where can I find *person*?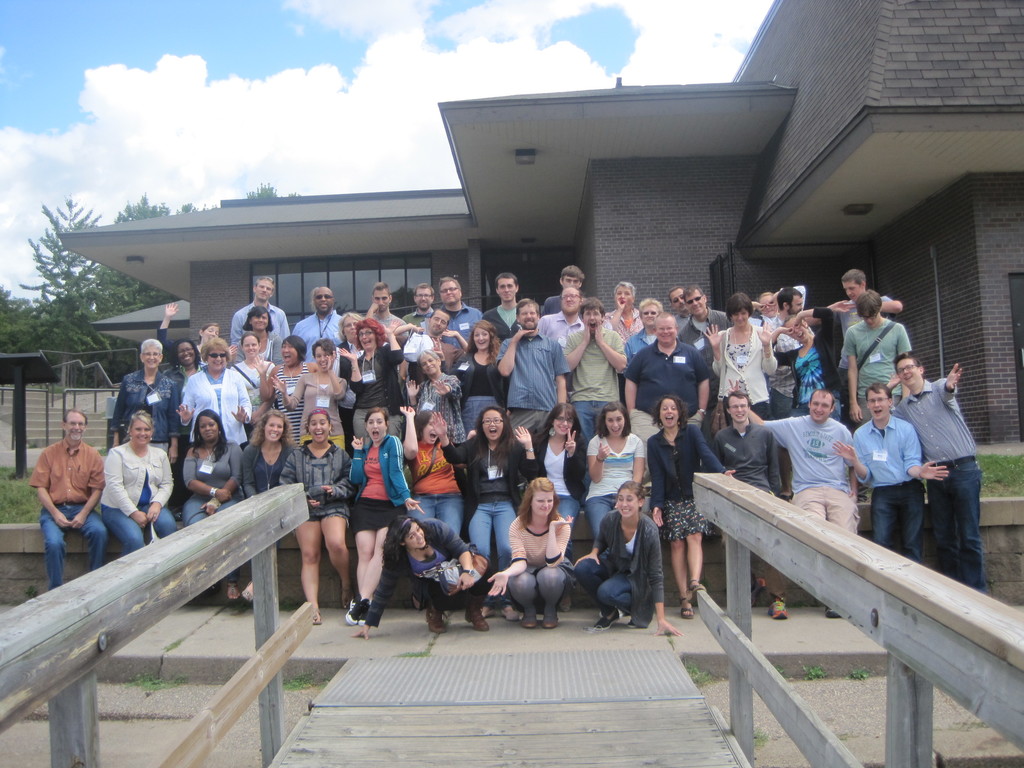
You can find it at BBox(27, 406, 102, 590).
